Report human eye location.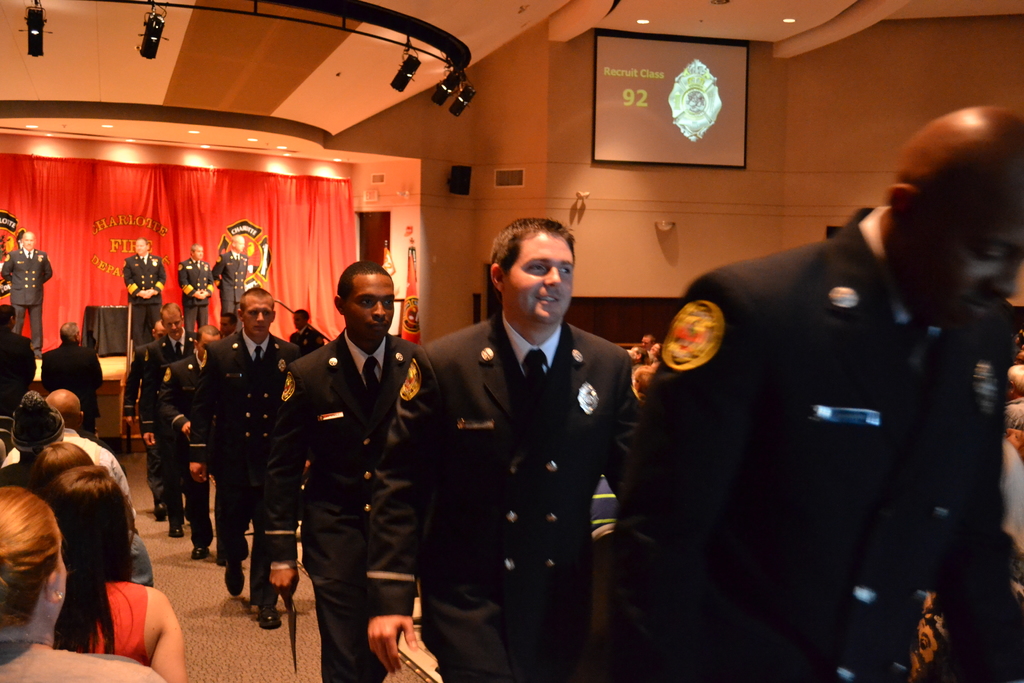
Report: select_region(353, 297, 372, 307).
